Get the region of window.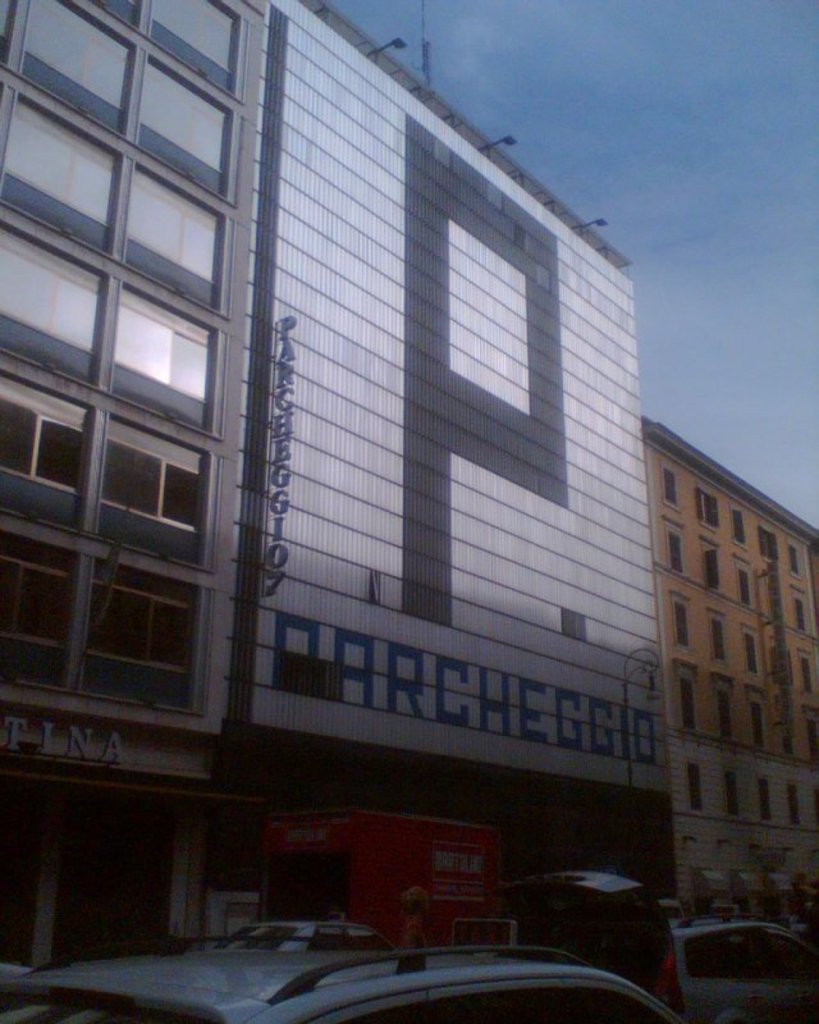
{"left": 141, "top": 49, "right": 235, "bottom": 204}.
